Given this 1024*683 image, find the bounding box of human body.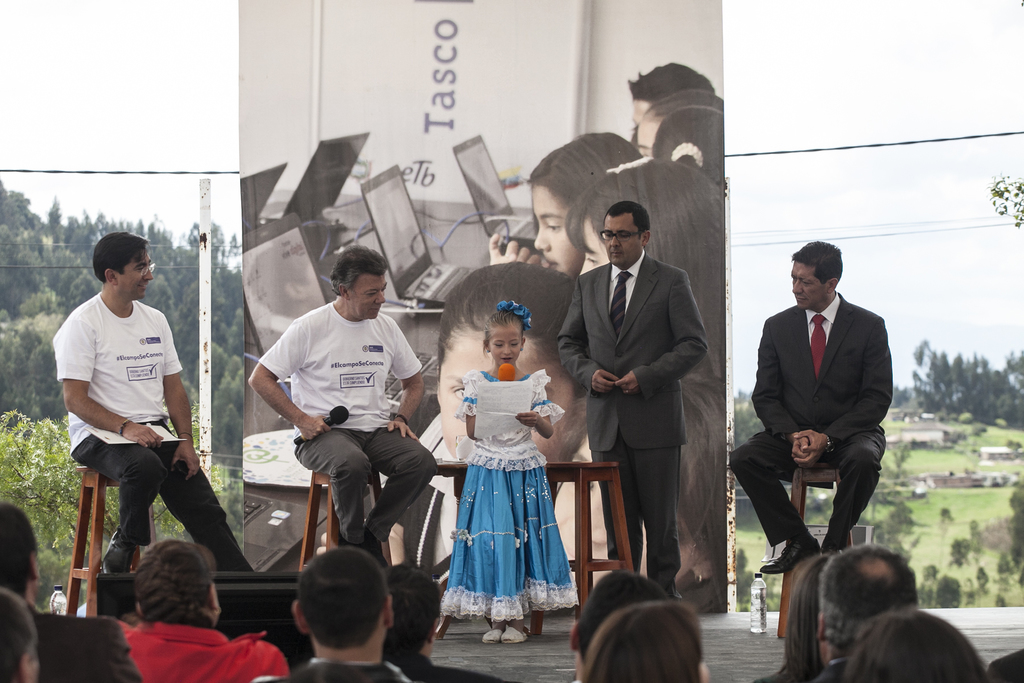
bbox=(0, 593, 47, 682).
